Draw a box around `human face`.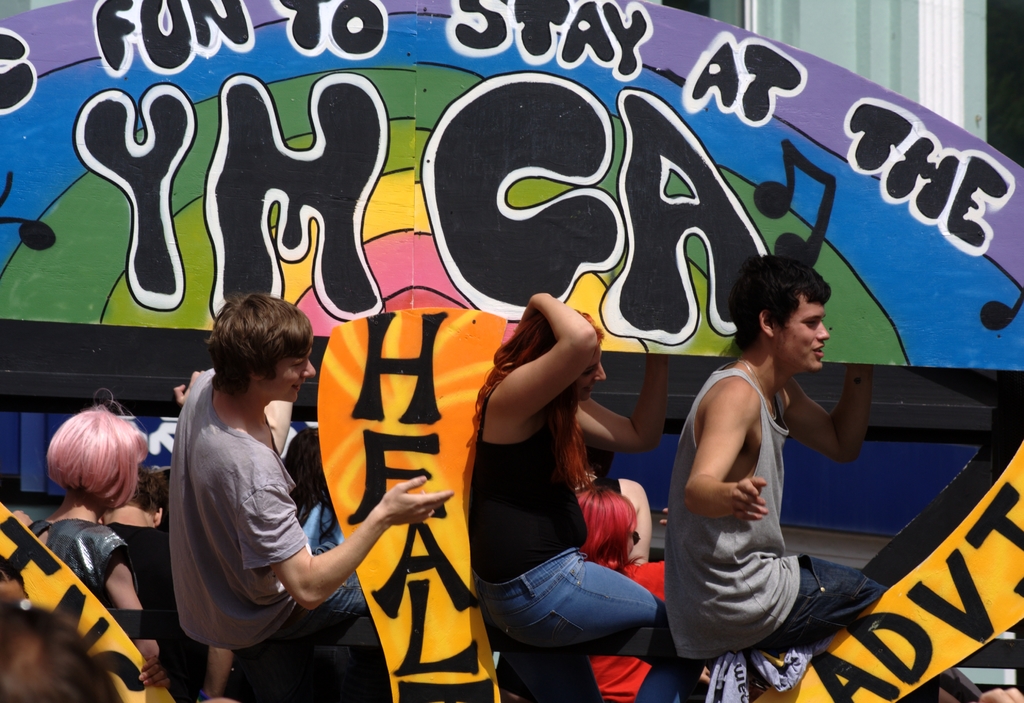
<bbox>276, 342, 317, 405</bbox>.
